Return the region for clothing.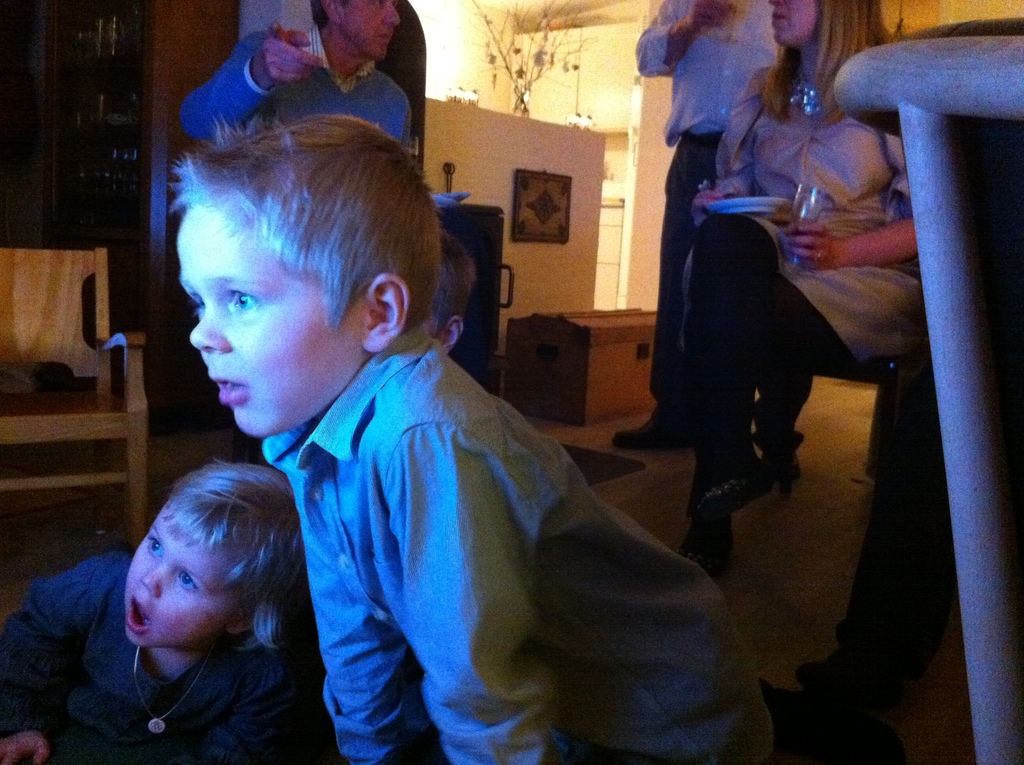
rect(0, 535, 344, 763).
